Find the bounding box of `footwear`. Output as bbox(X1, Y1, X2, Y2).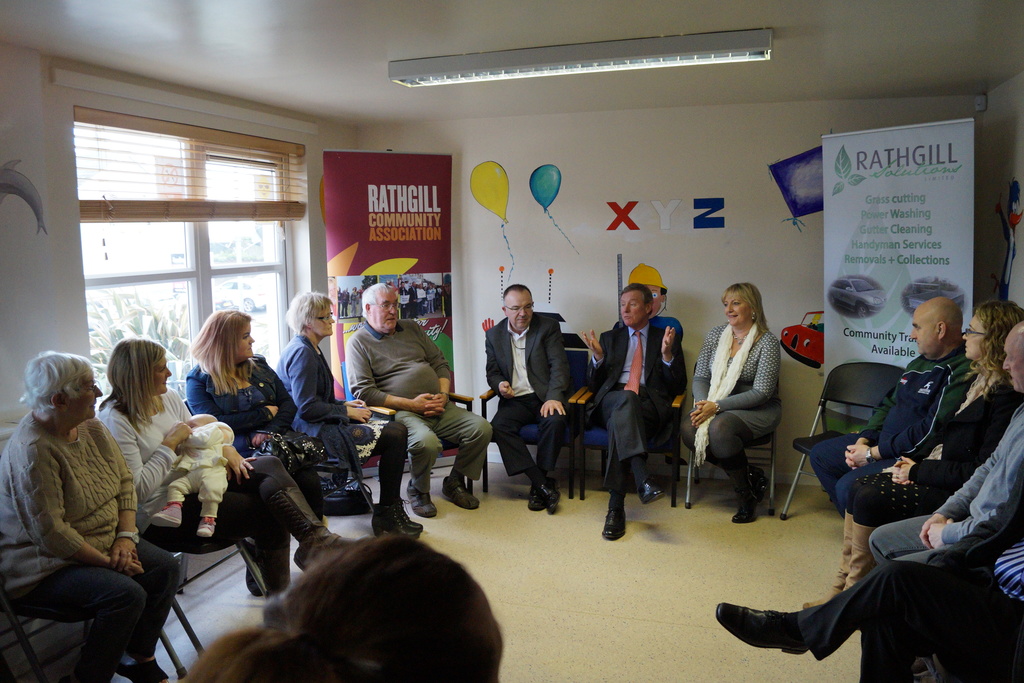
bbox(269, 479, 352, 569).
